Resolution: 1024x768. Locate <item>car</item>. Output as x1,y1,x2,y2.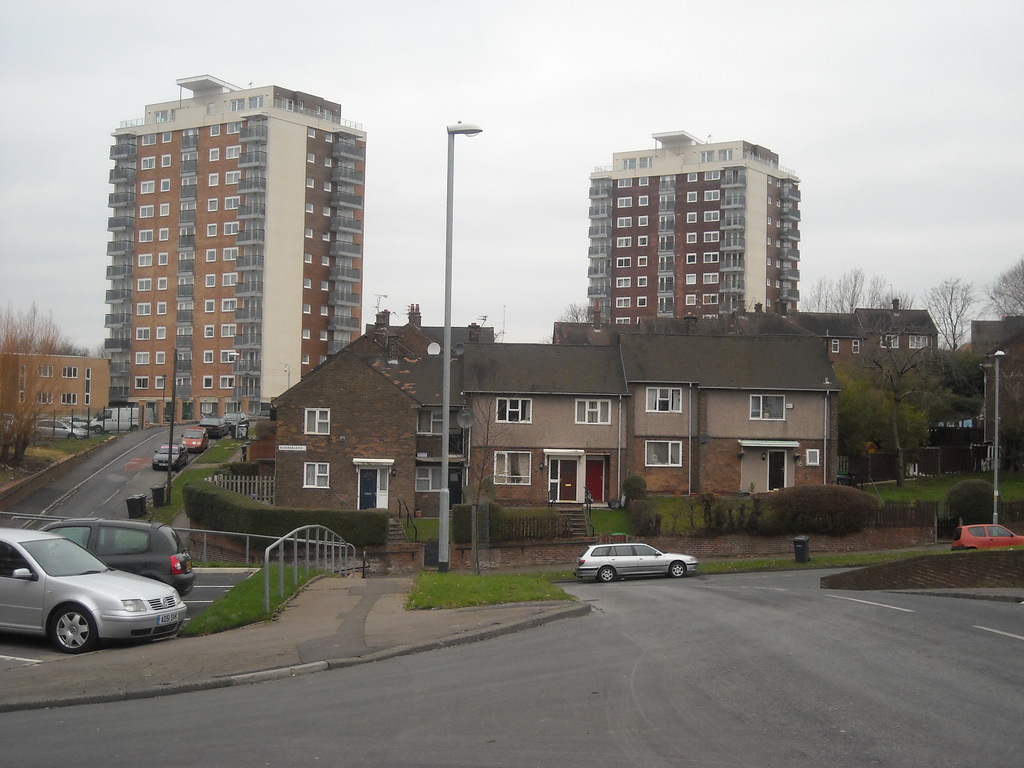
179,421,210,454.
